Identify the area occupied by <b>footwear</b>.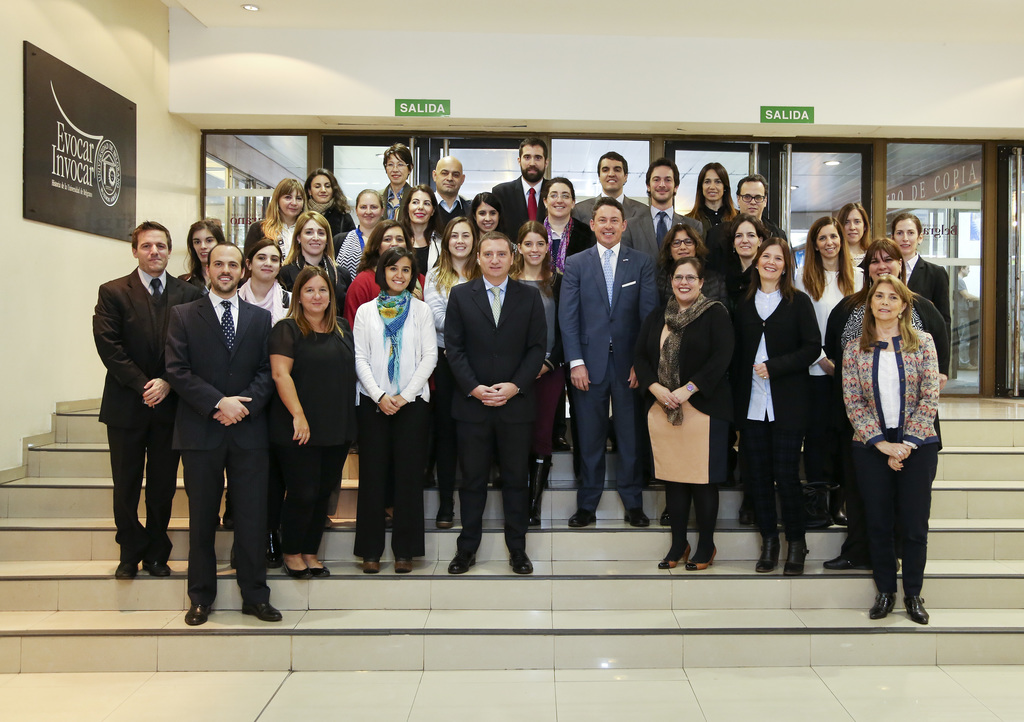
Area: rect(508, 550, 538, 574).
